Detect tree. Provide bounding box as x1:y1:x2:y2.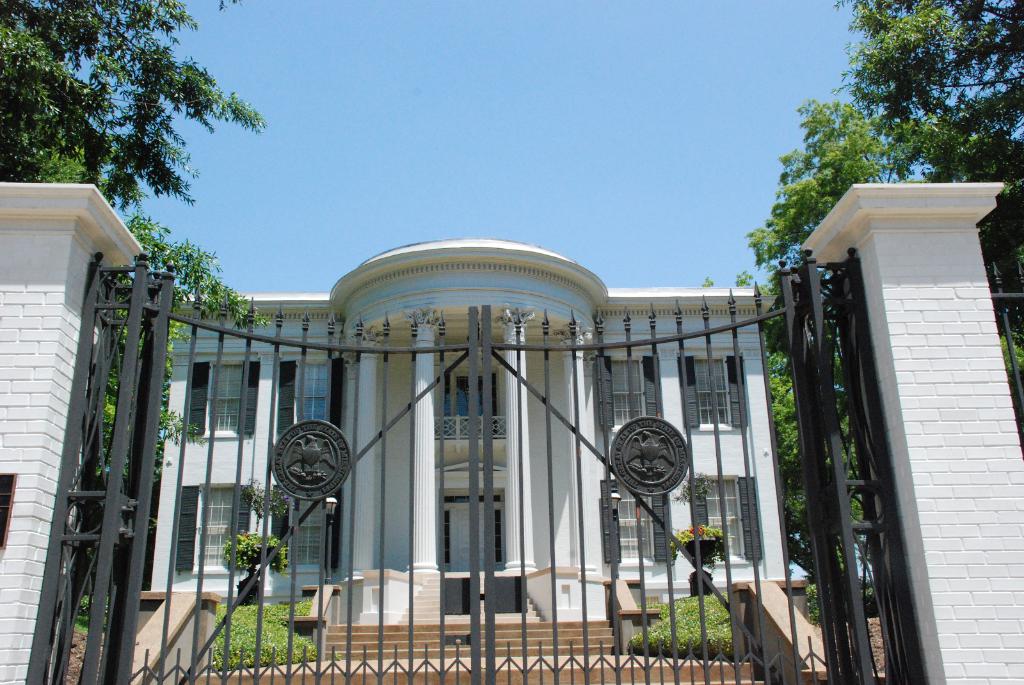
829:0:1023:142.
